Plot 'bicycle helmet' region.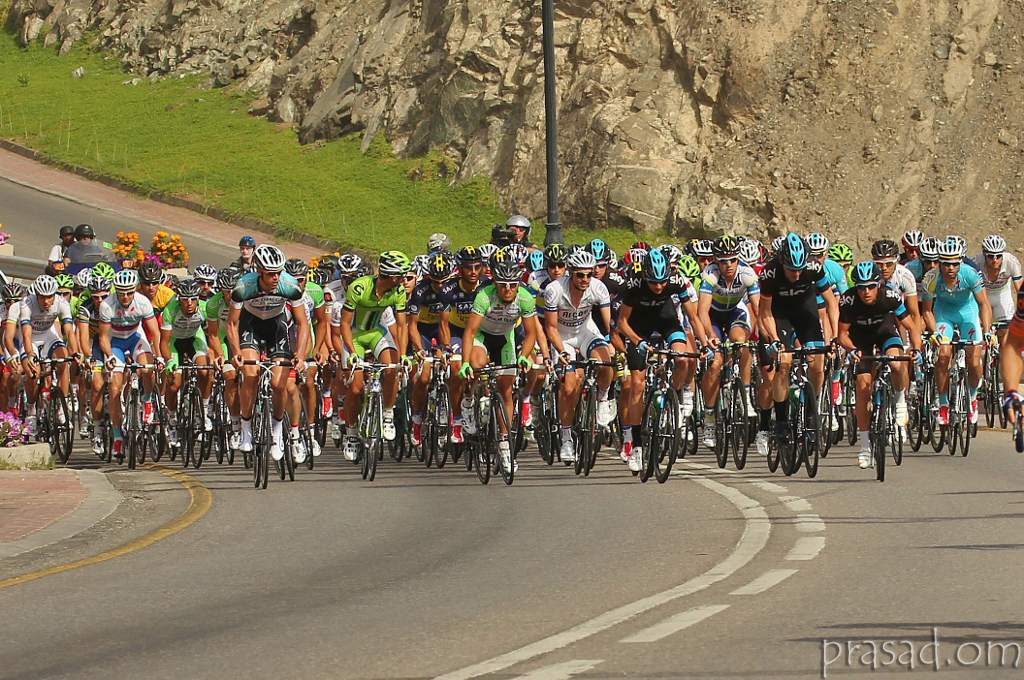
Plotted at 851/261/880/281.
